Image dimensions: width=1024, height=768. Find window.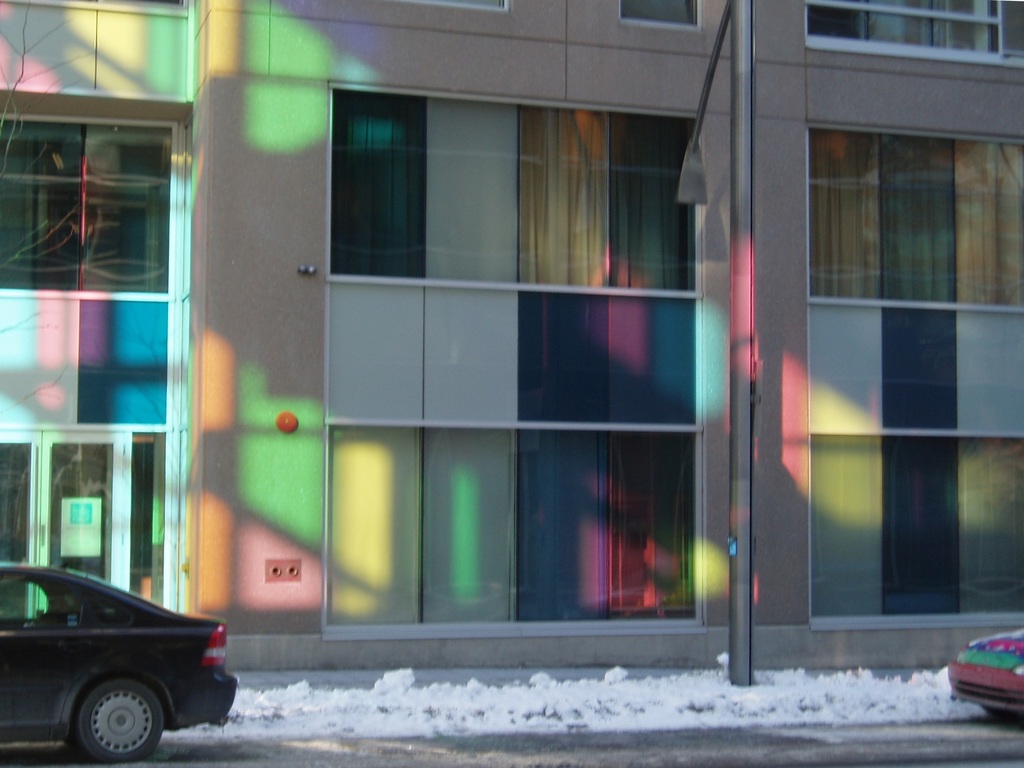
bbox(0, 434, 157, 600).
